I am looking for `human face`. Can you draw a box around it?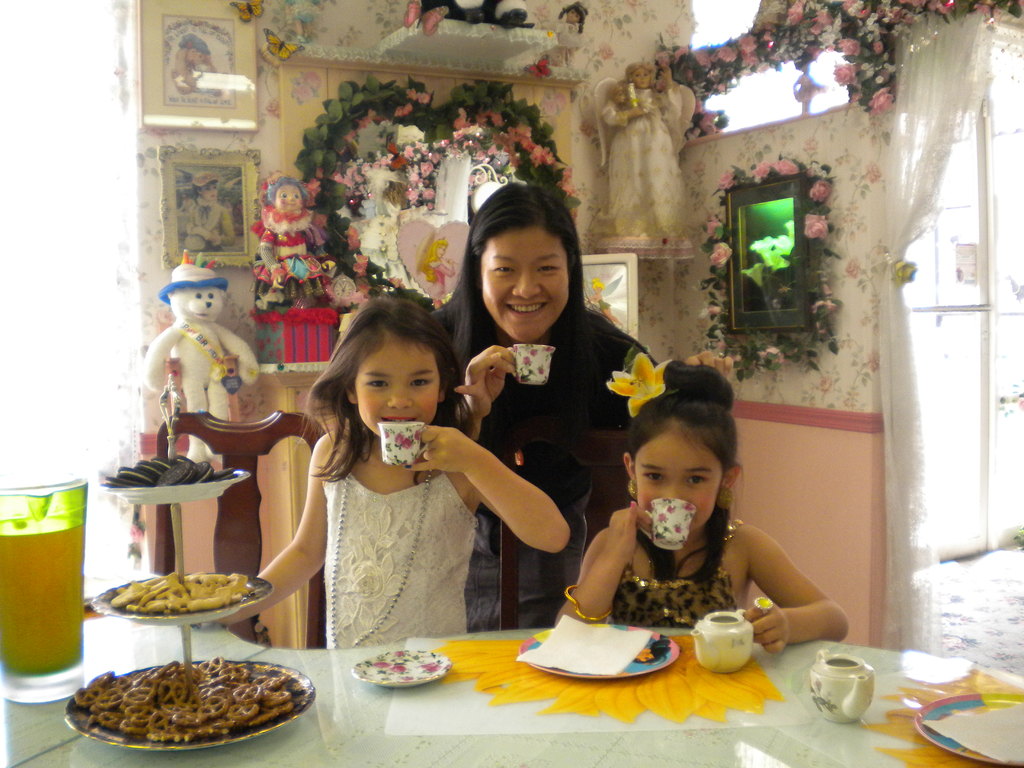
Sure, the bounding box is (left=480, top=230, right=568, bottom=341).
